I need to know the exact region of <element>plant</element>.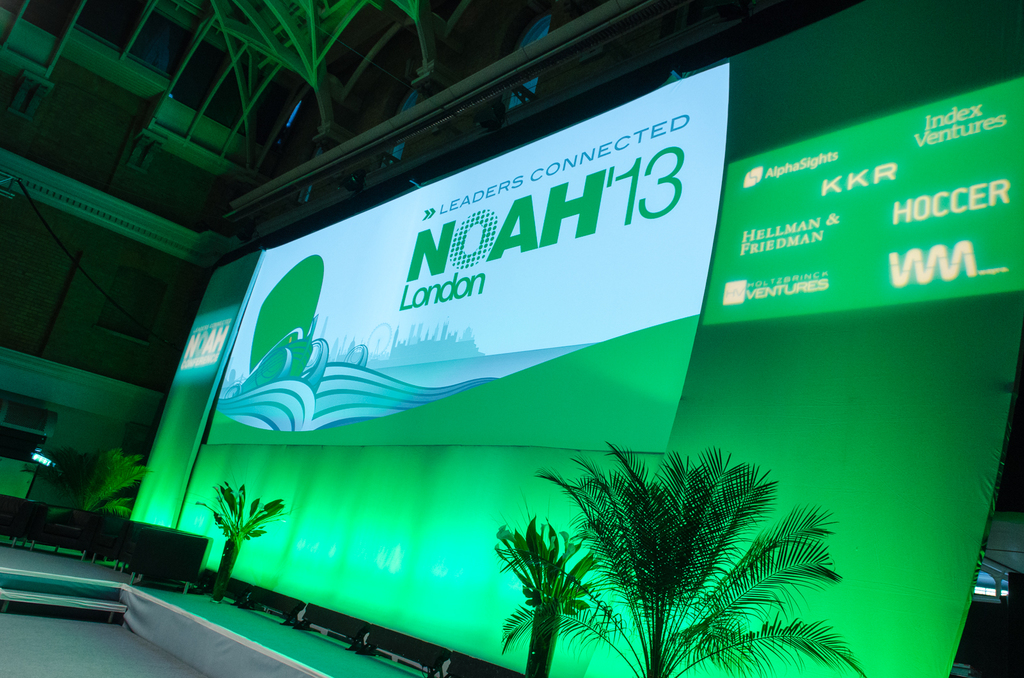
Region: 492, 520, 604, 677.
